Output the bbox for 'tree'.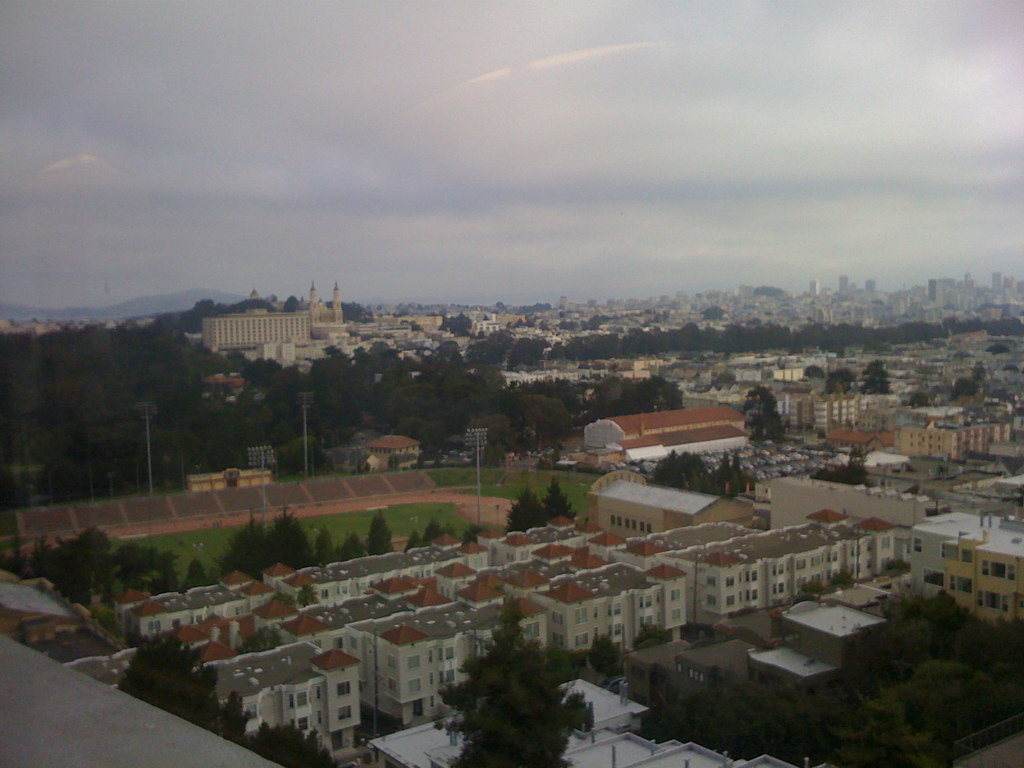
pyautogui.locateOnScreen(808, 676, 908, 767).
